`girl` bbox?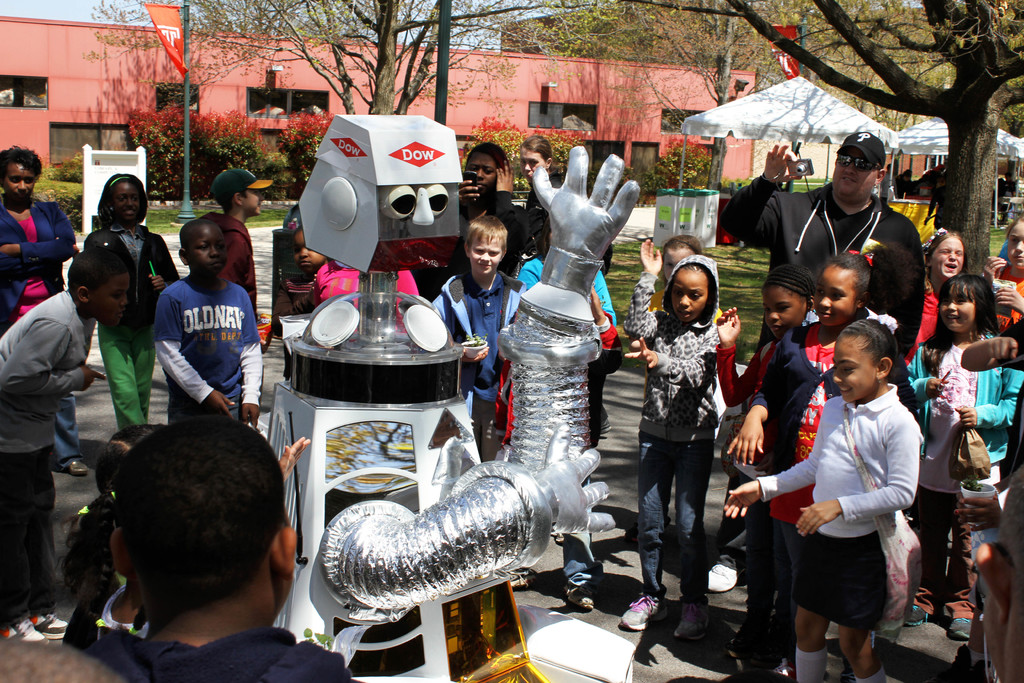
{"left": 520, "top": 133, "right": 563, "bottom": 258}
